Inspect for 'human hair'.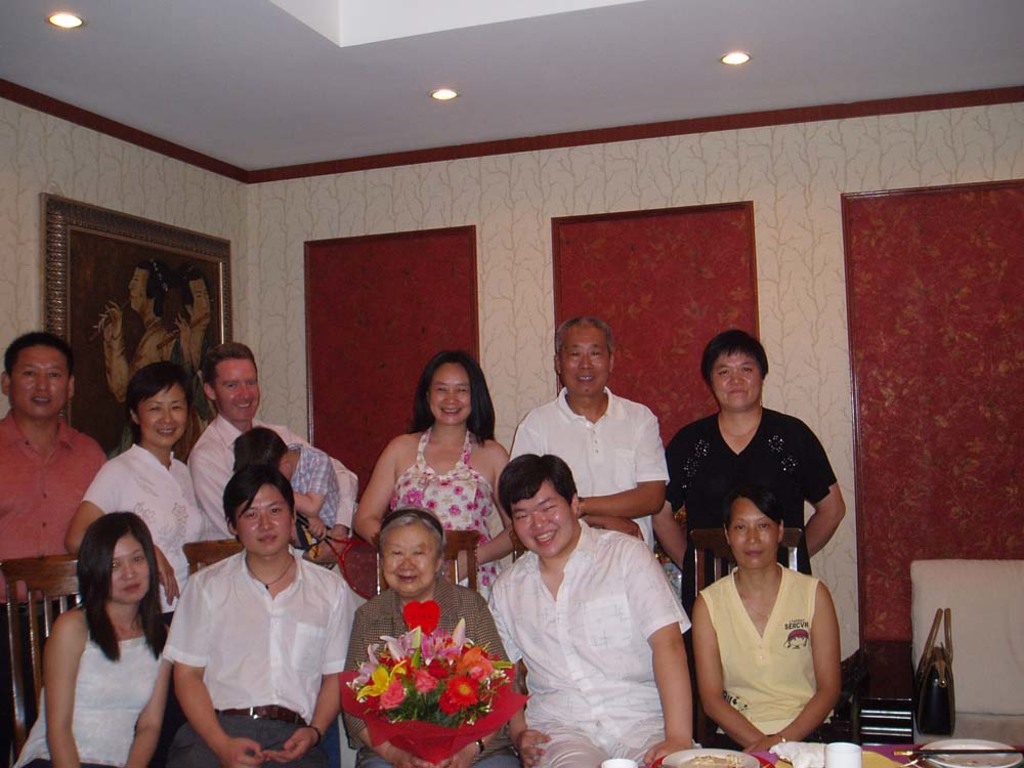
Inspection: [217, 459, 291, 545].
